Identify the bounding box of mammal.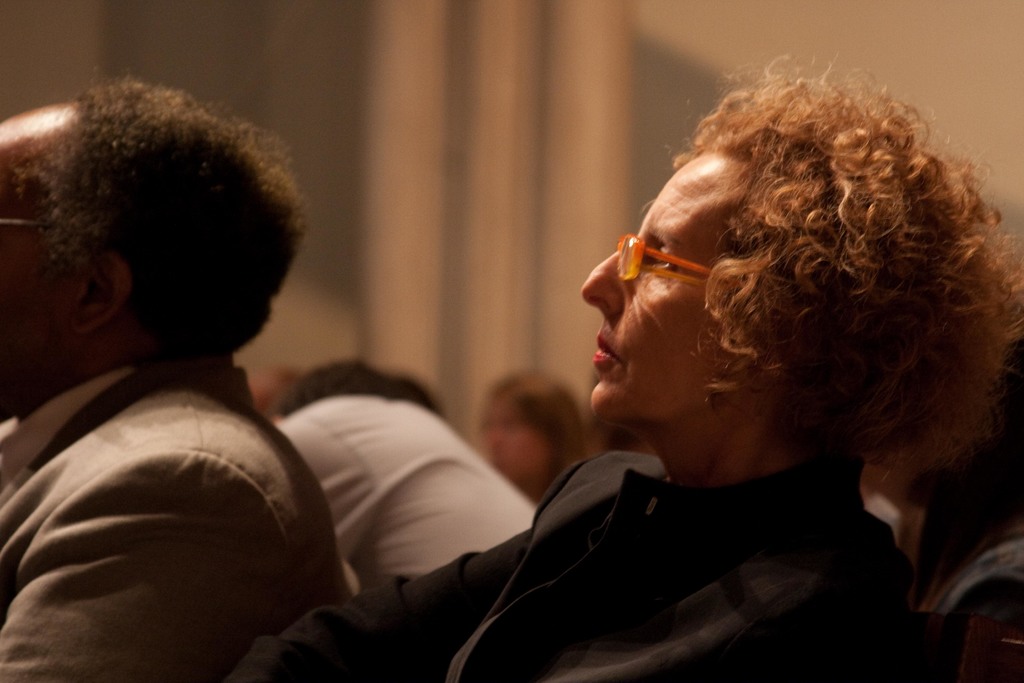
471, 358, 595, 509.
